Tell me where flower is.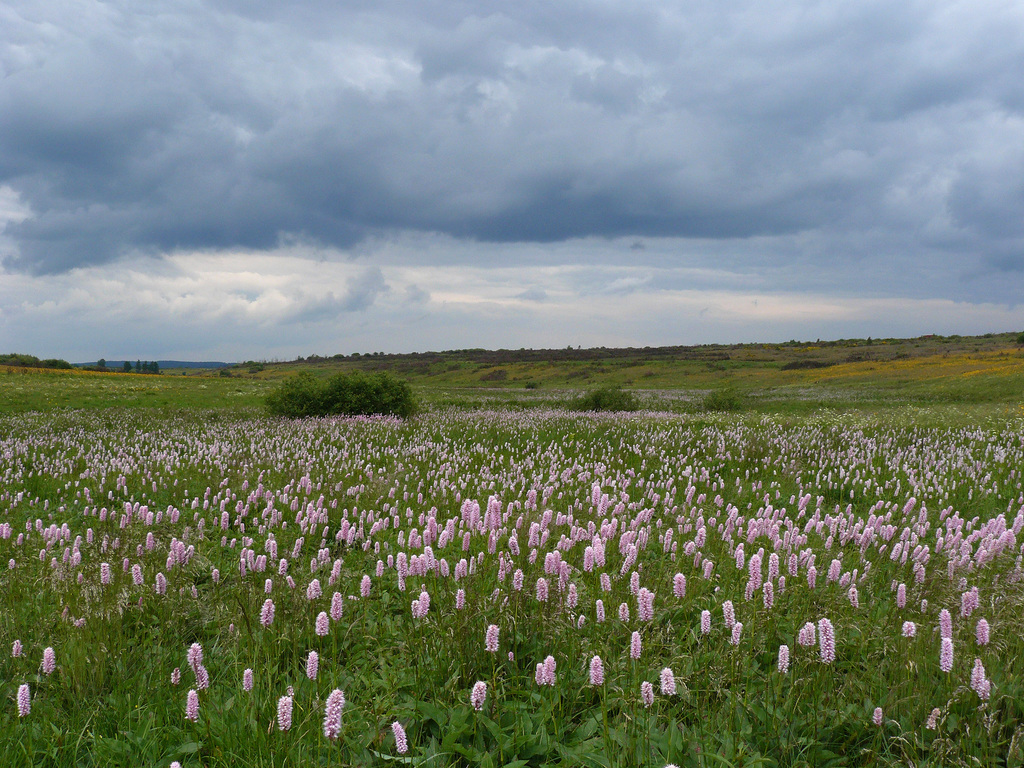
flower is at x1=871 y1=705 x2=882 y2=728.
